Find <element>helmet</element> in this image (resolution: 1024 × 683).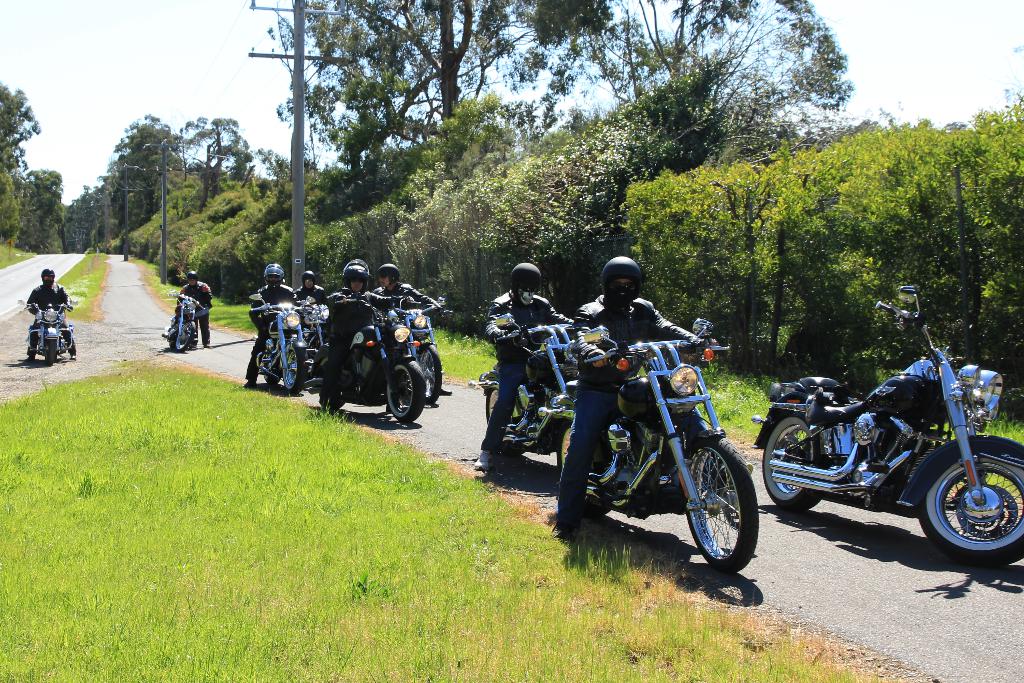
bbox=[594, 259, 666, 321].
